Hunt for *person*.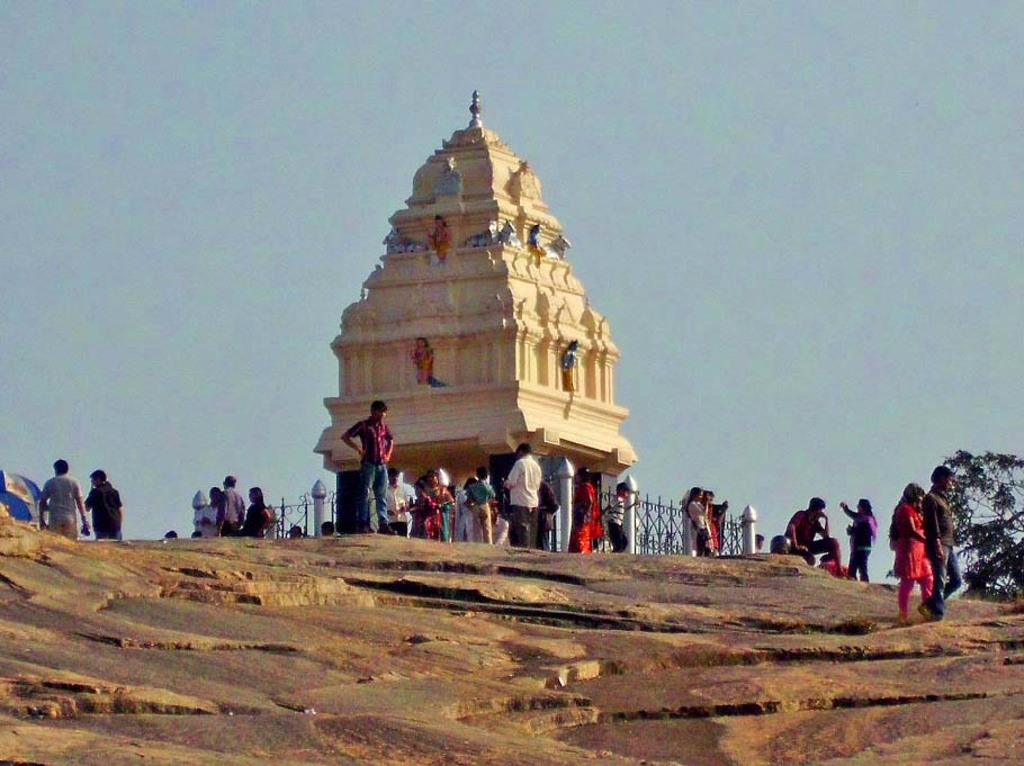
Hunted down at <box>835,494,880,576</box>.
